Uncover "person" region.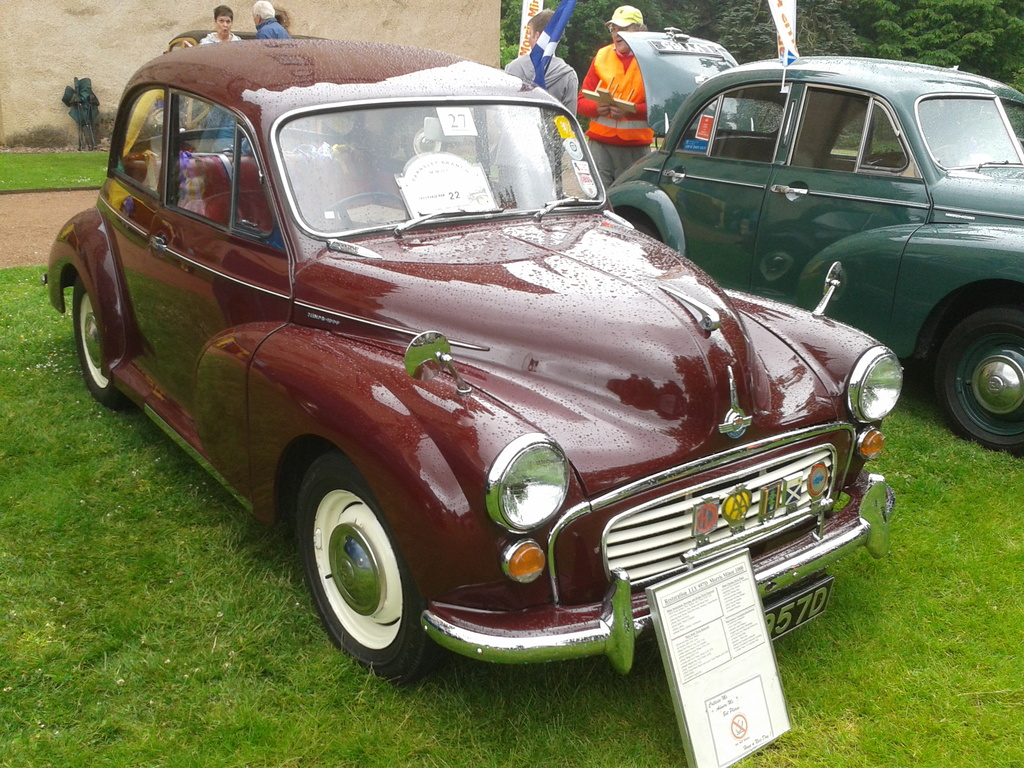
Uncovered: BBox(584, 10, 669, 162).
